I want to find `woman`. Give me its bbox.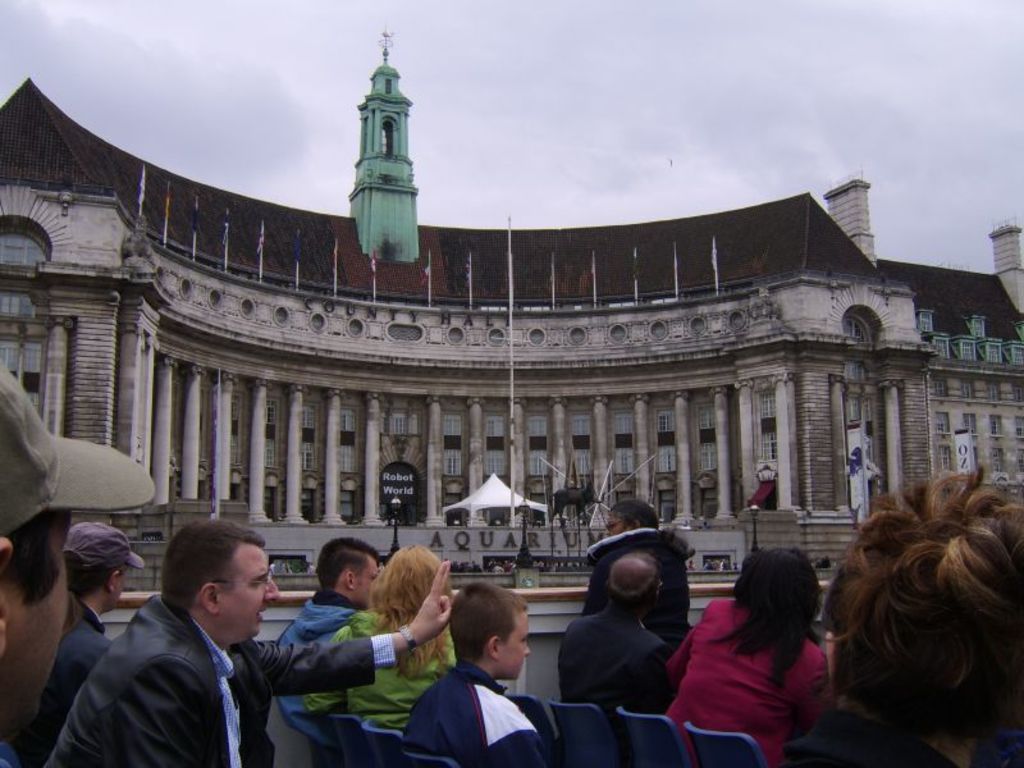
<region>813, 462, 1023, 767</region>.
